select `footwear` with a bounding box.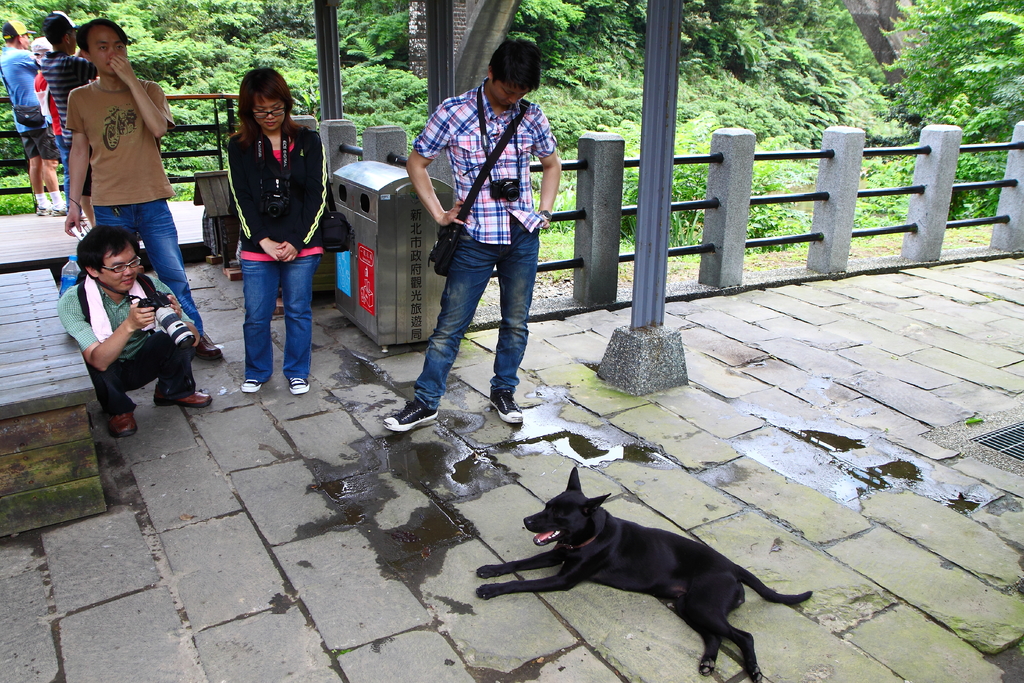
[x1=492, y1=388, x2=525, y2=424].
